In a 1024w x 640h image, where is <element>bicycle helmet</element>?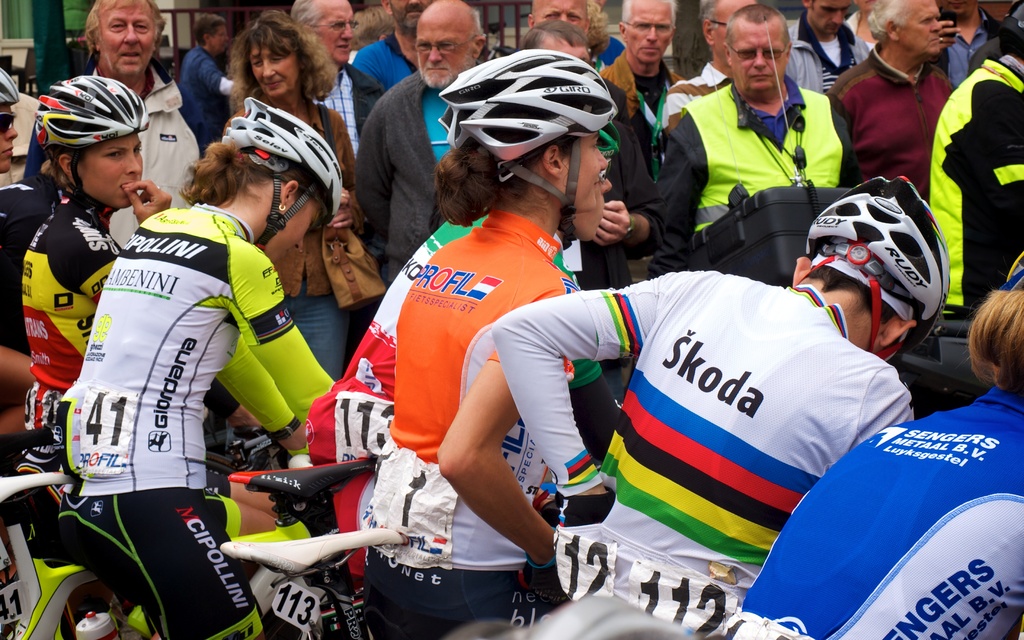
436:50:616:245.
